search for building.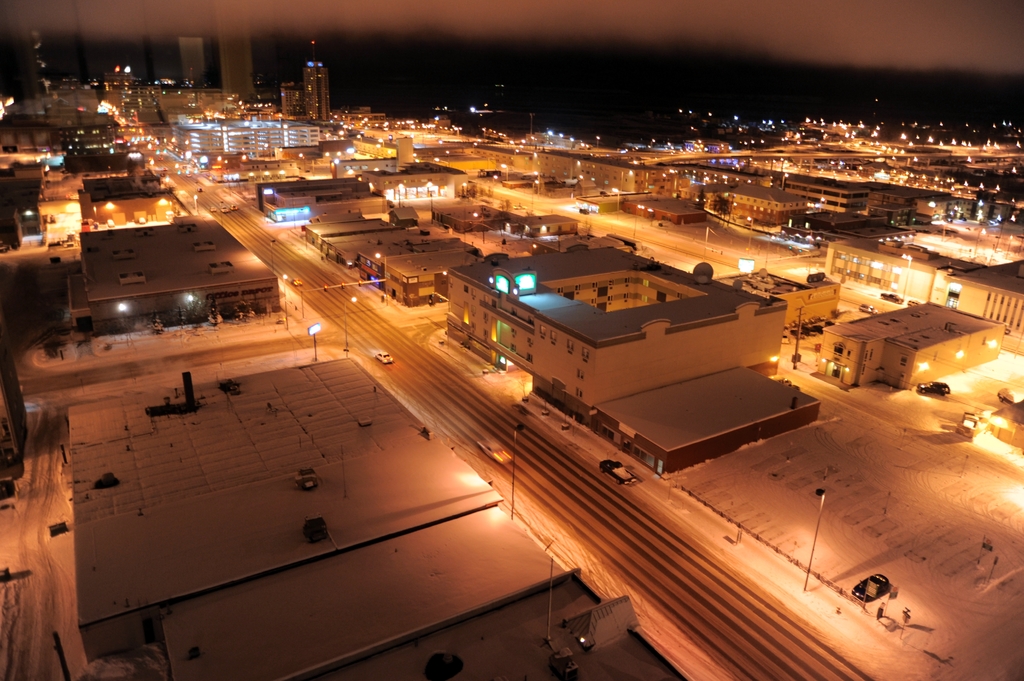
Found at x1=281, y1=62, x2=333, y2=125.
